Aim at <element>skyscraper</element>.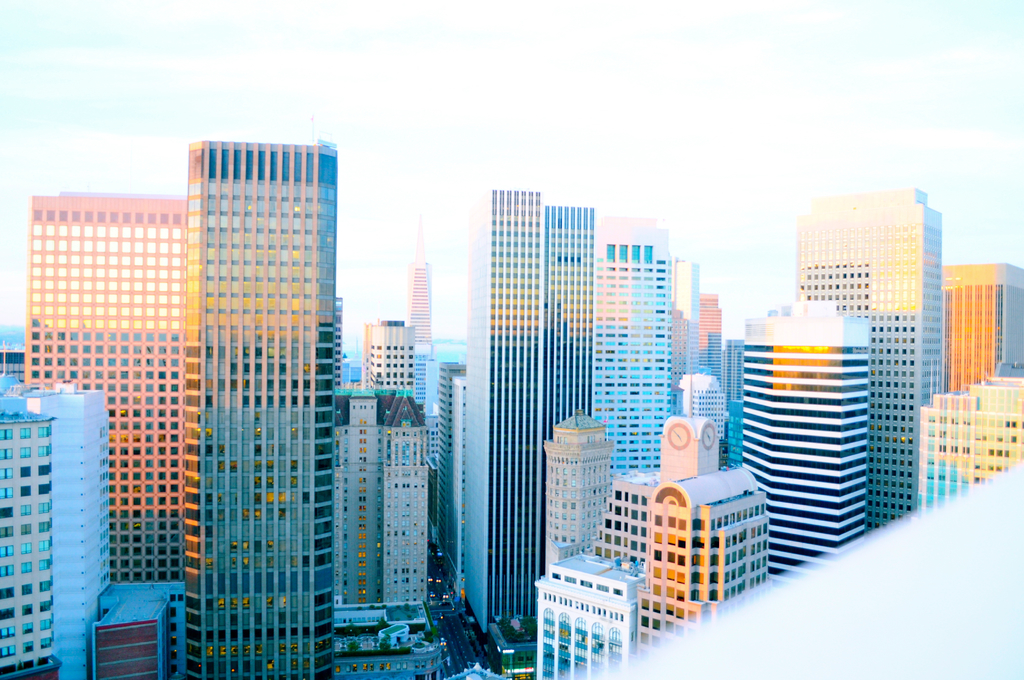
Aimed at rect(141, 110, 376, 664).
